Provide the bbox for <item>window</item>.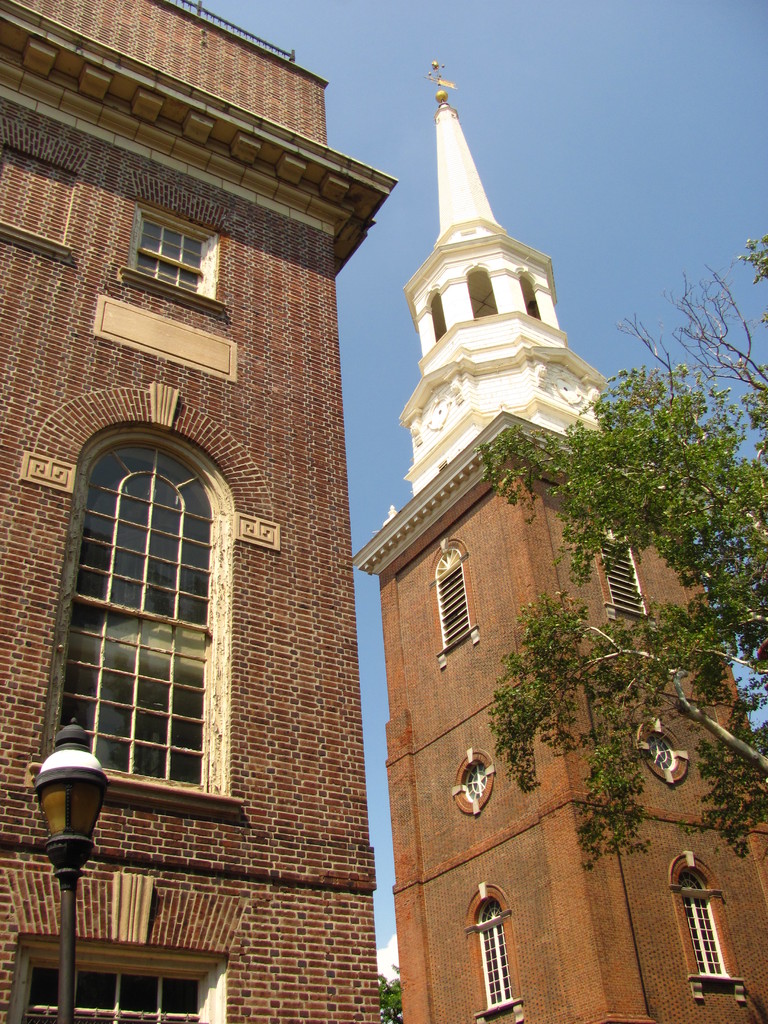
detection(114, 202, 234, 314).
